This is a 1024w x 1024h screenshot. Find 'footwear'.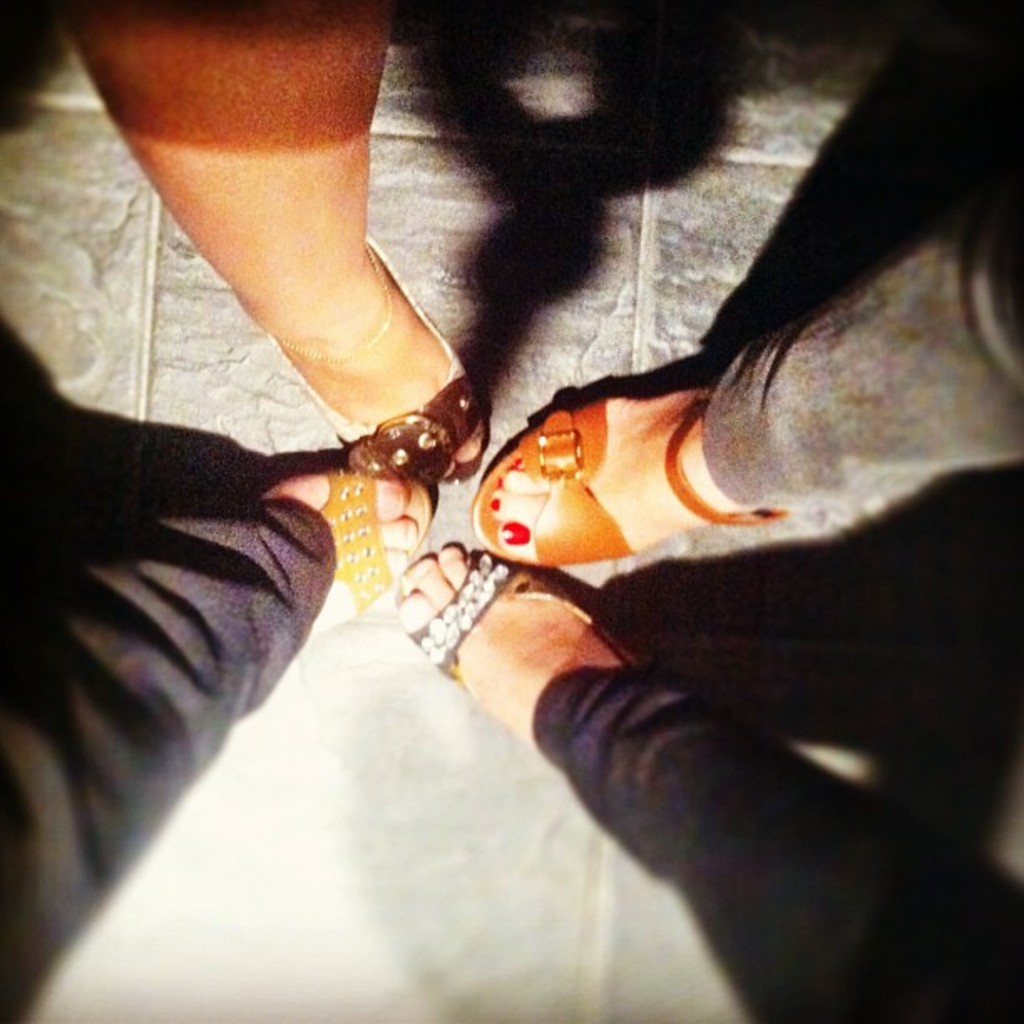
Bounding box: BBox(468, 390, 783, 569).
